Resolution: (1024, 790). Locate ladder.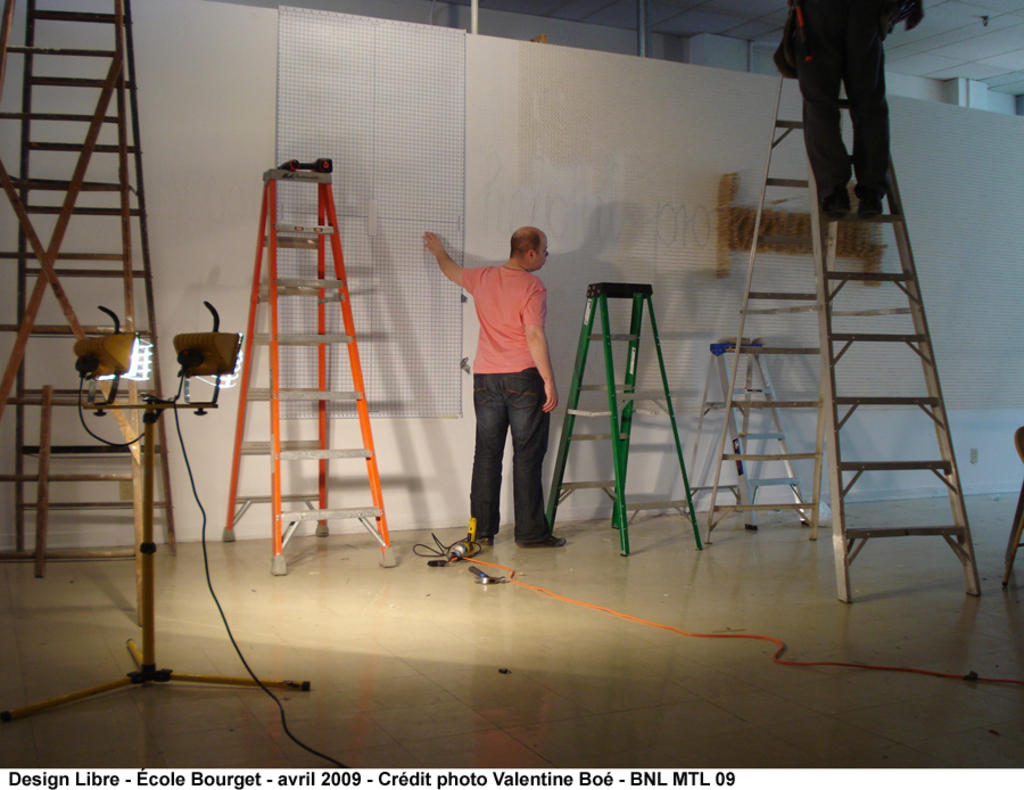
locate(215, 163, 398, 576).
